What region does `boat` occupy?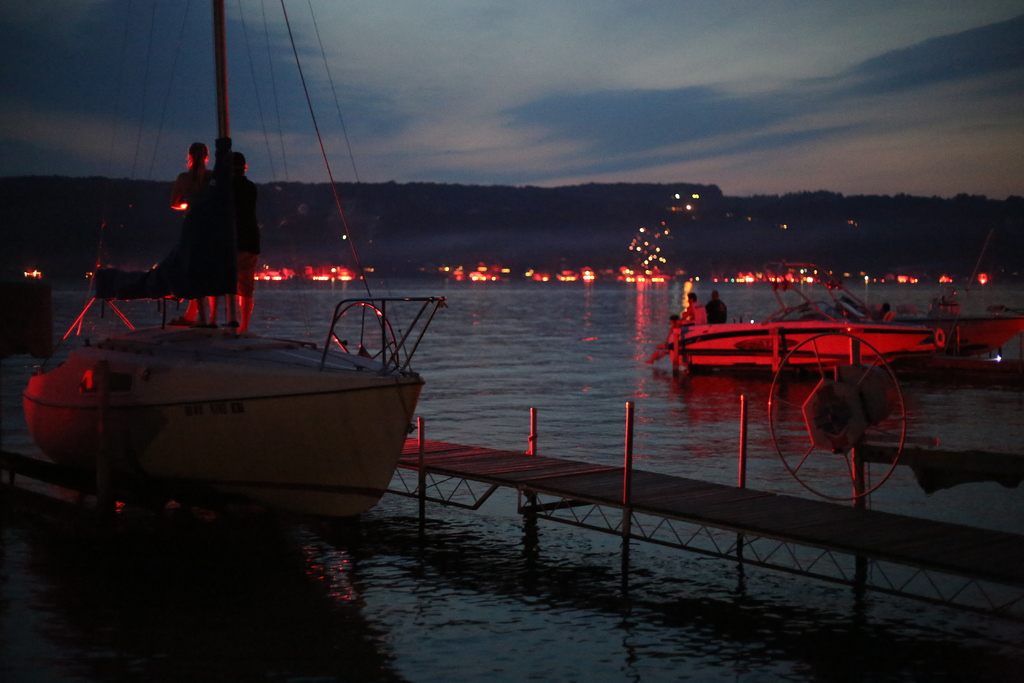
BBox(665, 263, 1023, 377).
